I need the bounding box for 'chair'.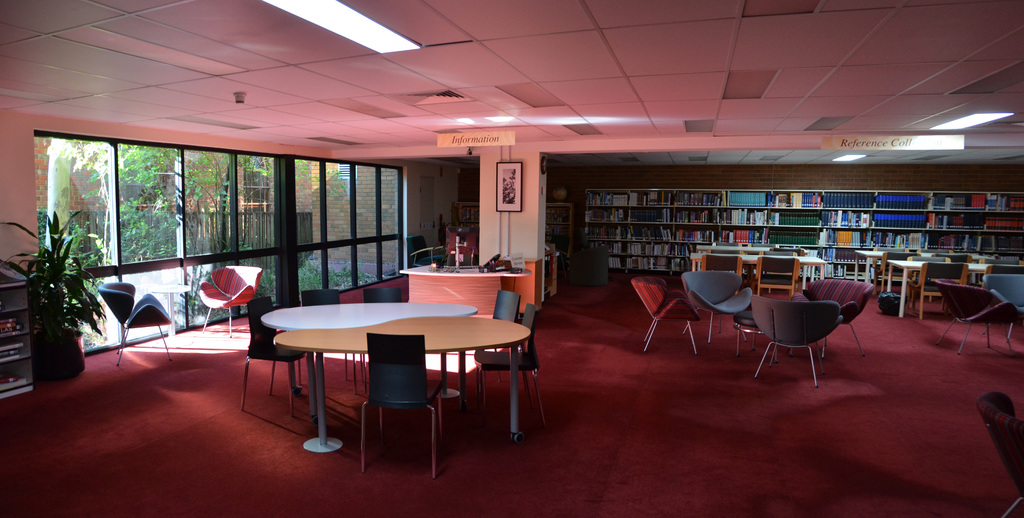
Here it is: 911, 263, 969, 315.
